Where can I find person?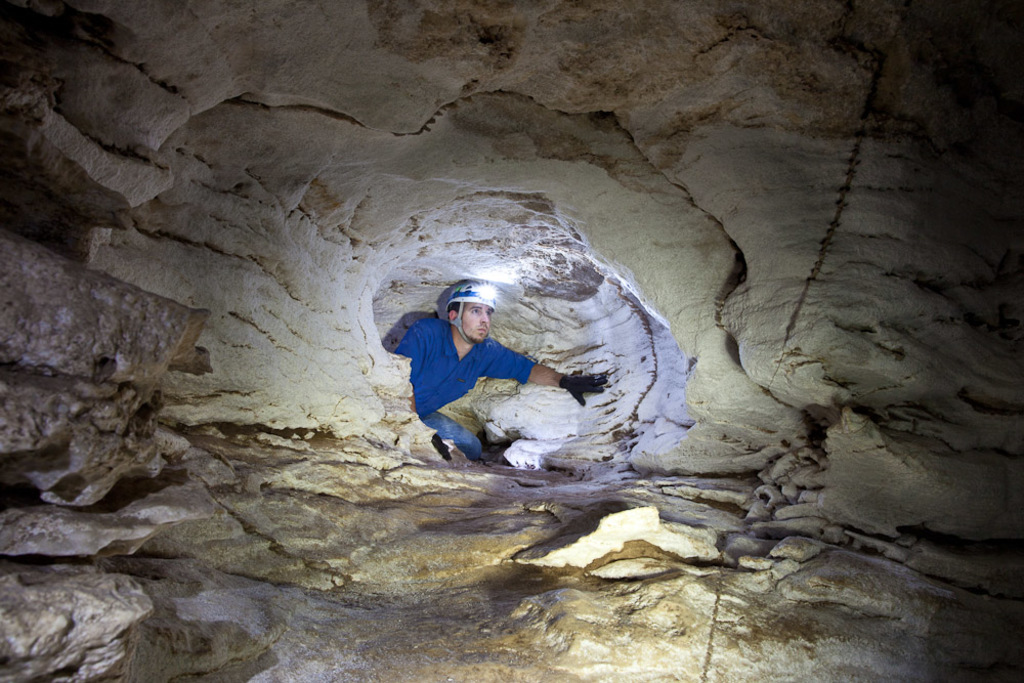
You can find it at {"left": 386, "top": 285, "right": 583, "bottom": 462}.
